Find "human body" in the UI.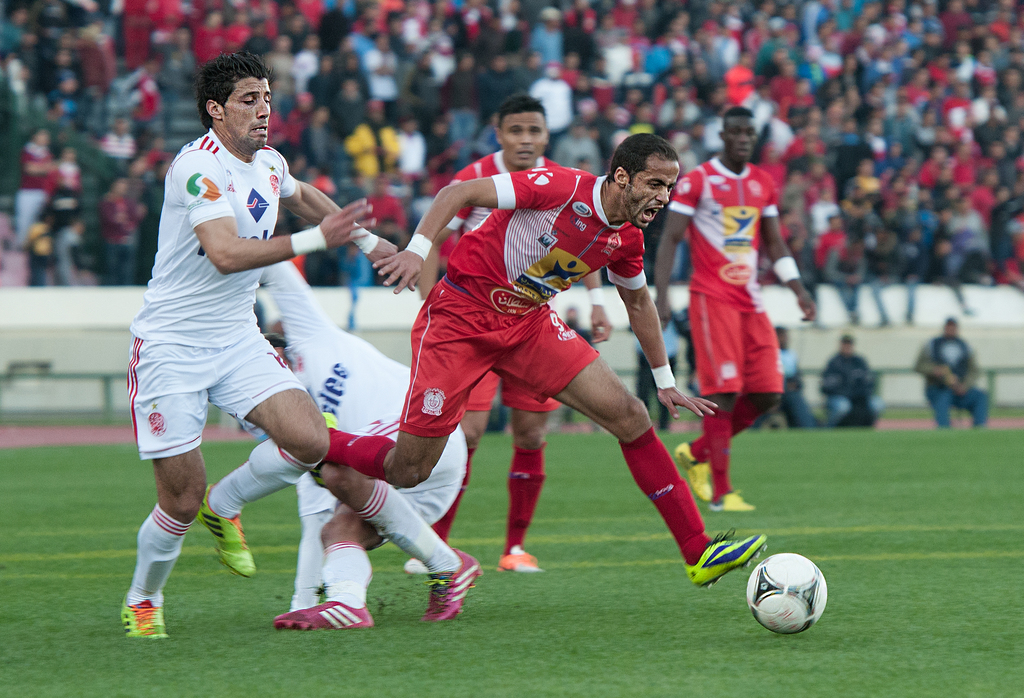
UI element at {"x1": 639, "y1": 100, "x2": 821, "y2": 512}.
